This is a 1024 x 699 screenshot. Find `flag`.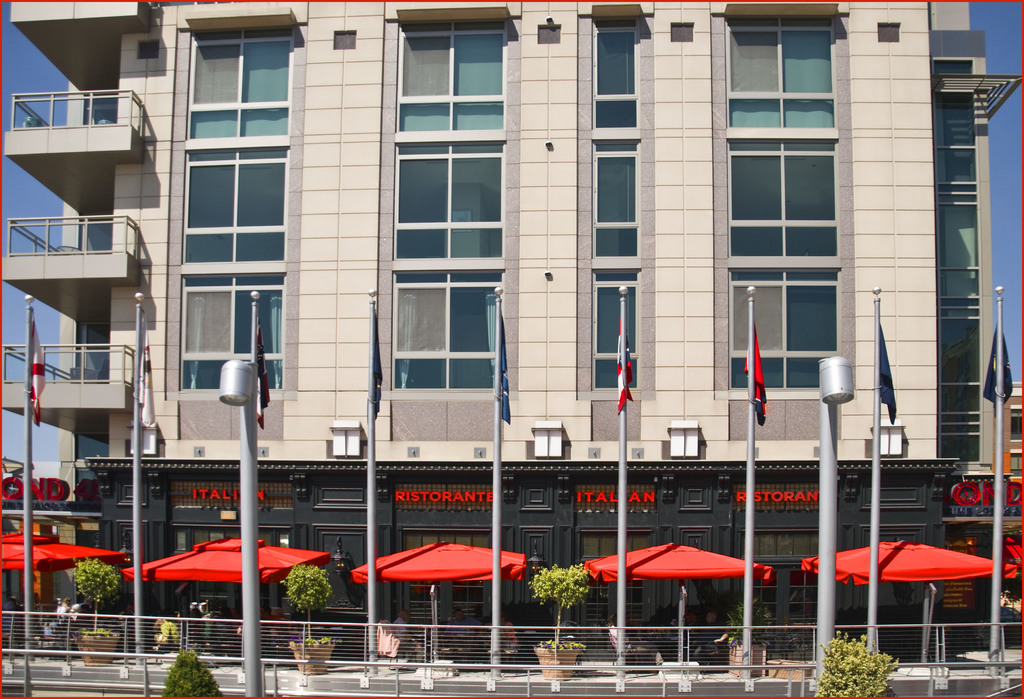
Bounding box: pyautogui.locateOnScreen(247, 327, 271, 433).
